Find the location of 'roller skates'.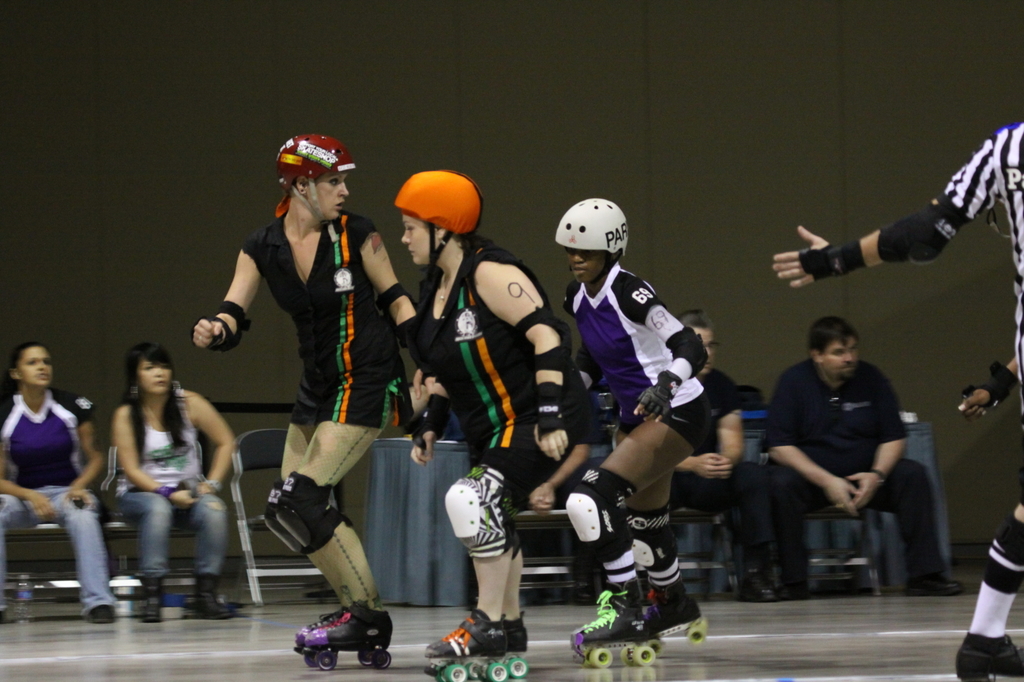
Location: rect(293, 604, 378, 670).
